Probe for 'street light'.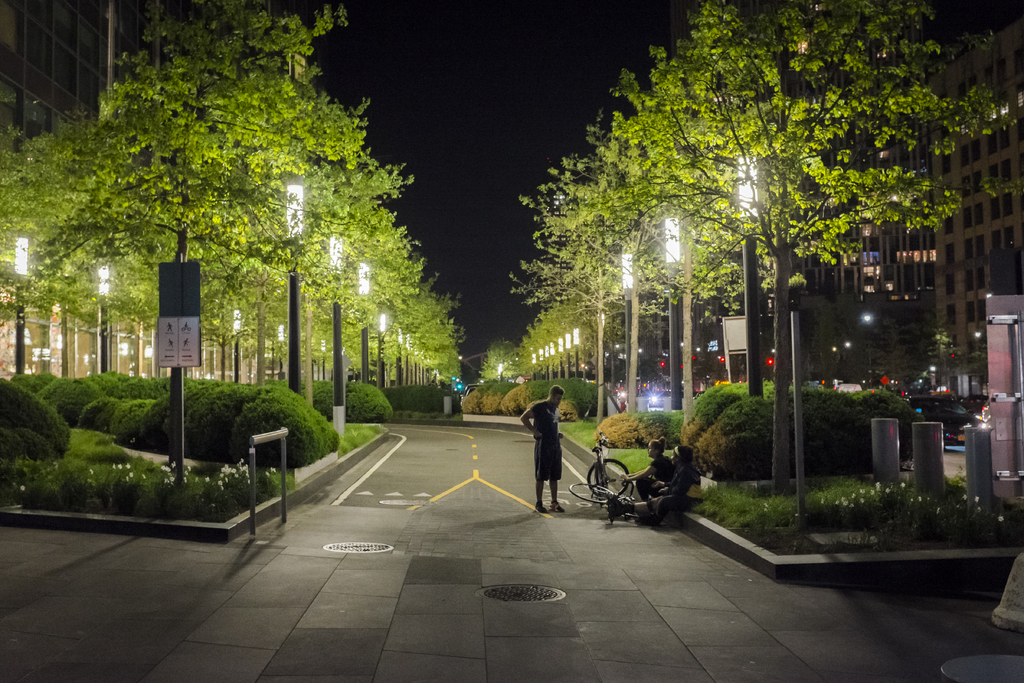
Probe result: locate(496, 363, 500, 378).
